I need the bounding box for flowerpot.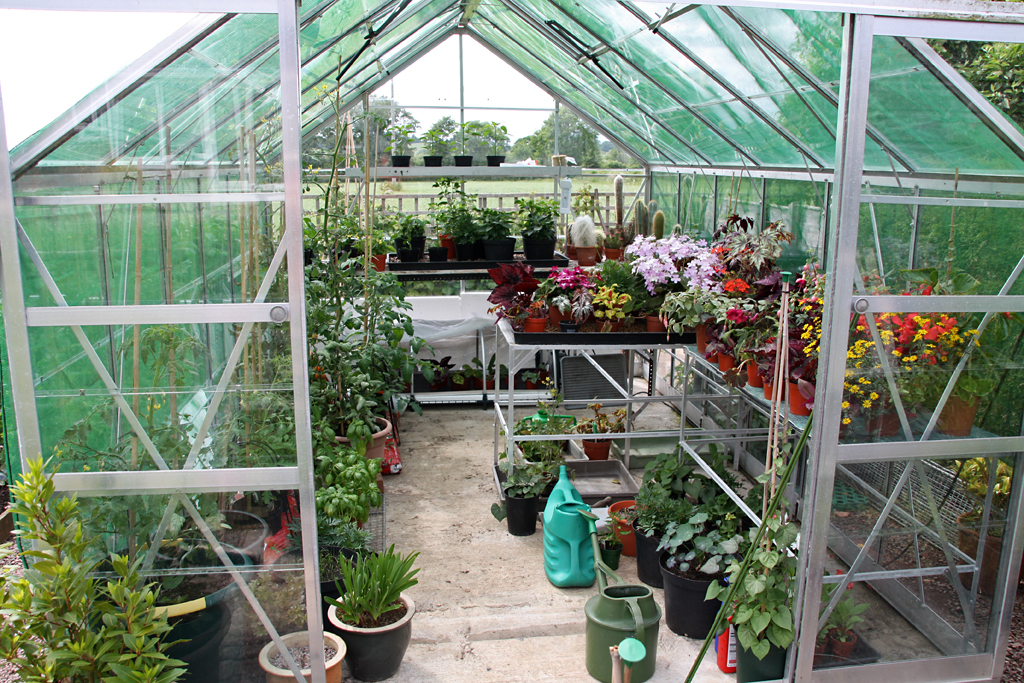
Here it is: 260, 624, 352, 682.
